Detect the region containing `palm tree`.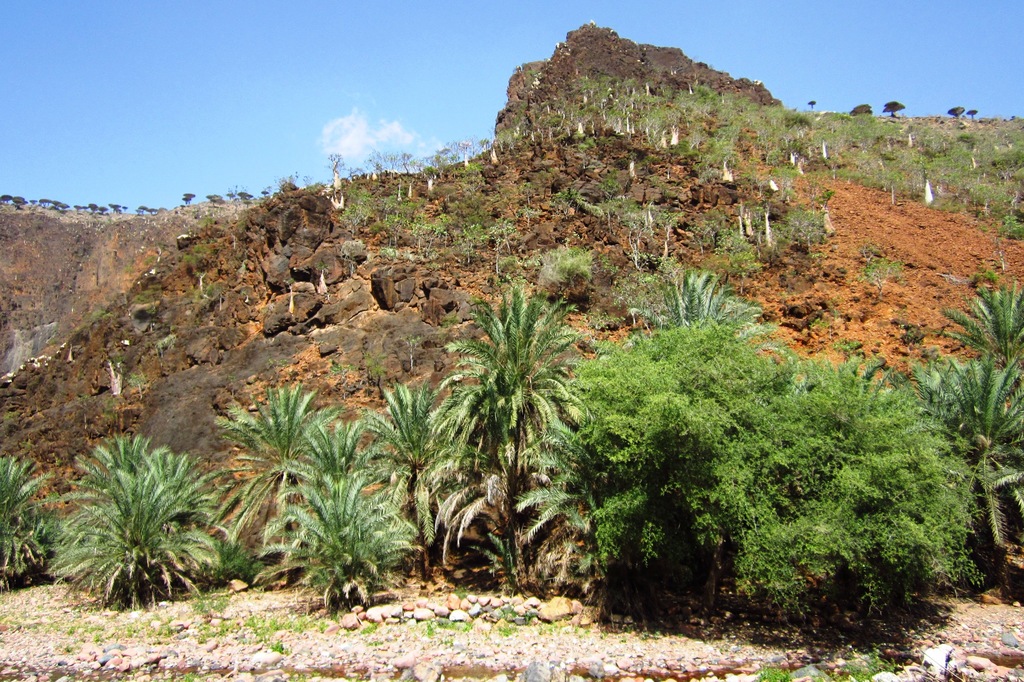
box(936, 363, 1023, 526).
